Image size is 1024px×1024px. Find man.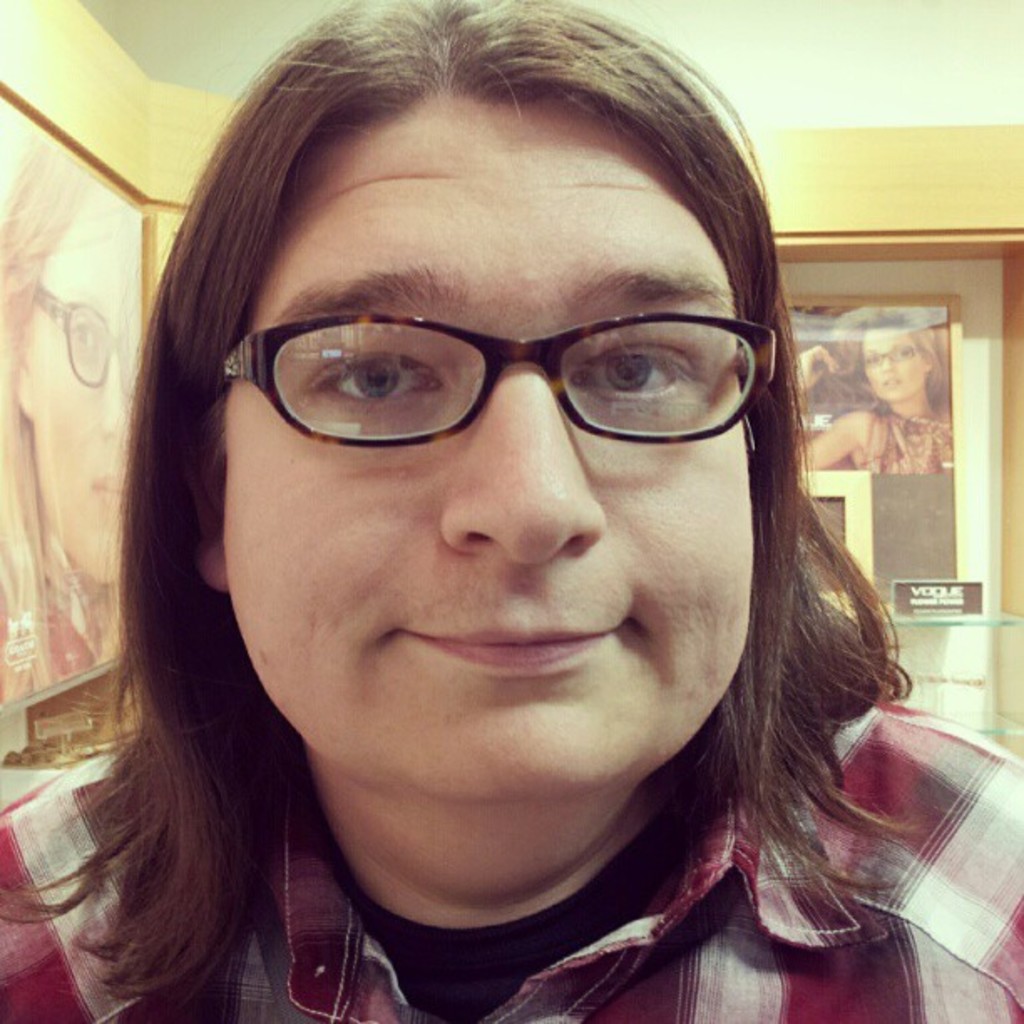
box=[3, 8, 1022, 1021].
